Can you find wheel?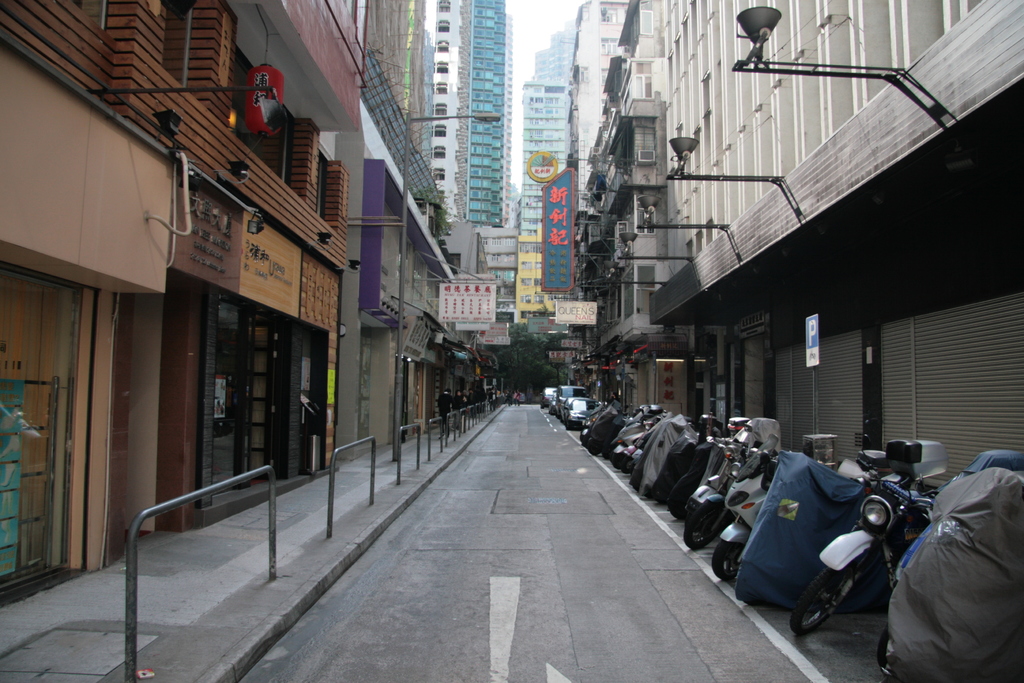
Yes, bounding box: bbox(612, 454, 620, 467).
